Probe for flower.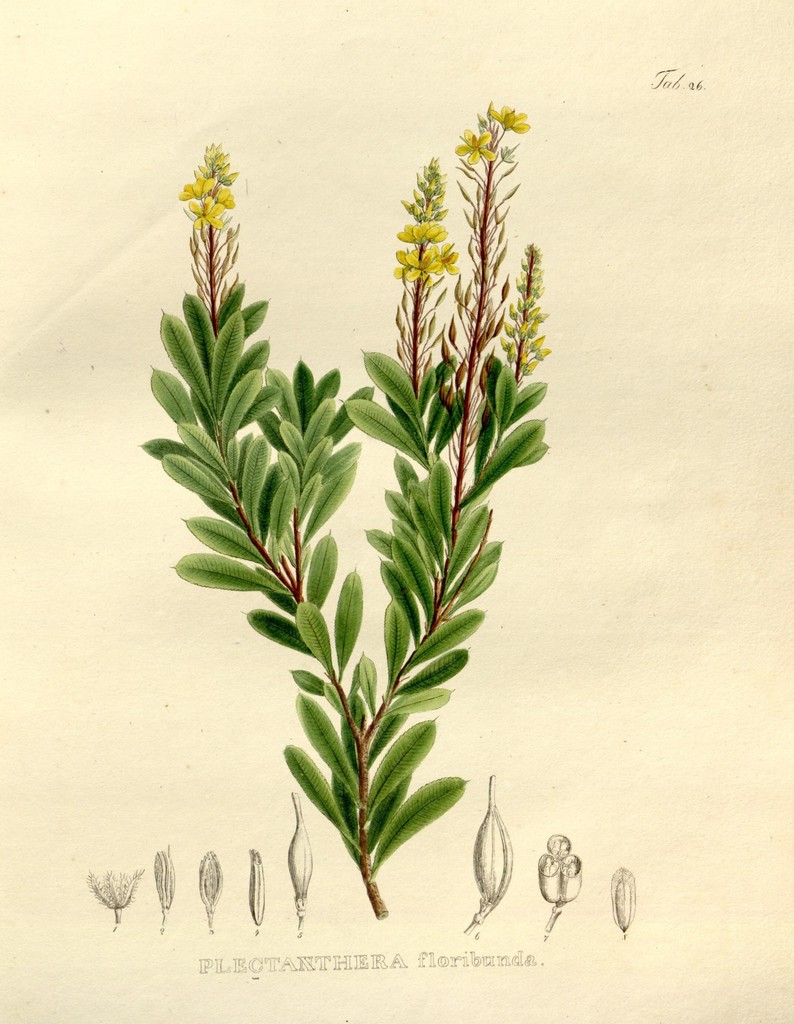
Probe result: select_region(404, 250, 442, 285).
